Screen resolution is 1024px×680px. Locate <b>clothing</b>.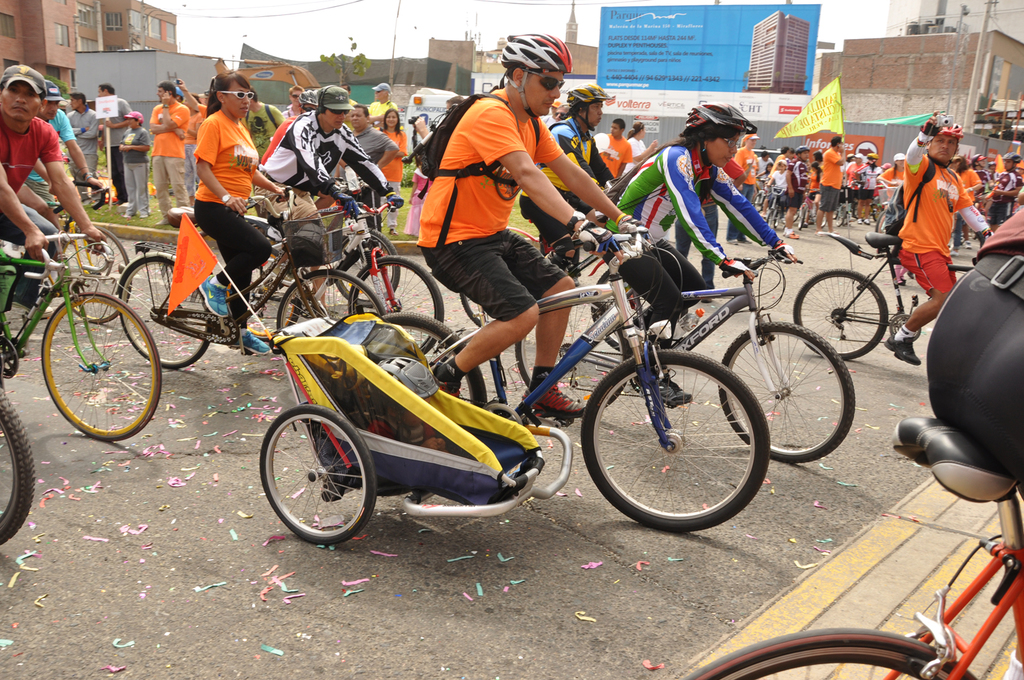
369, 98, 396, 118.
